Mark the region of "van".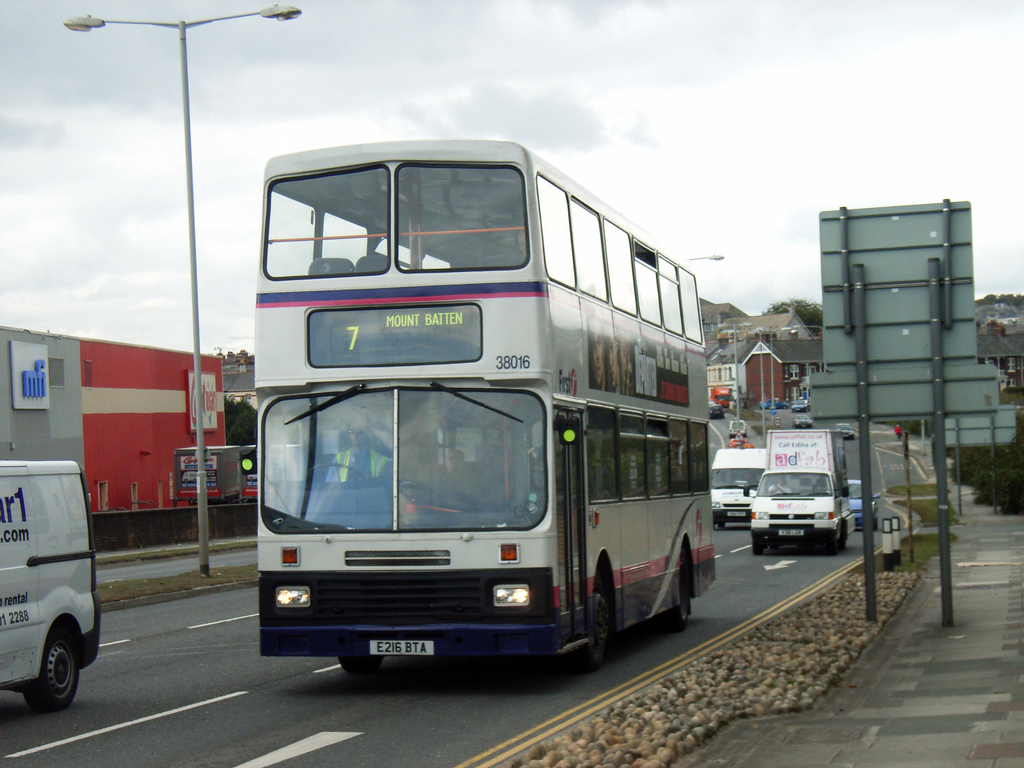
Region: (x1=706, y1=447, x2=765, y2=531).
